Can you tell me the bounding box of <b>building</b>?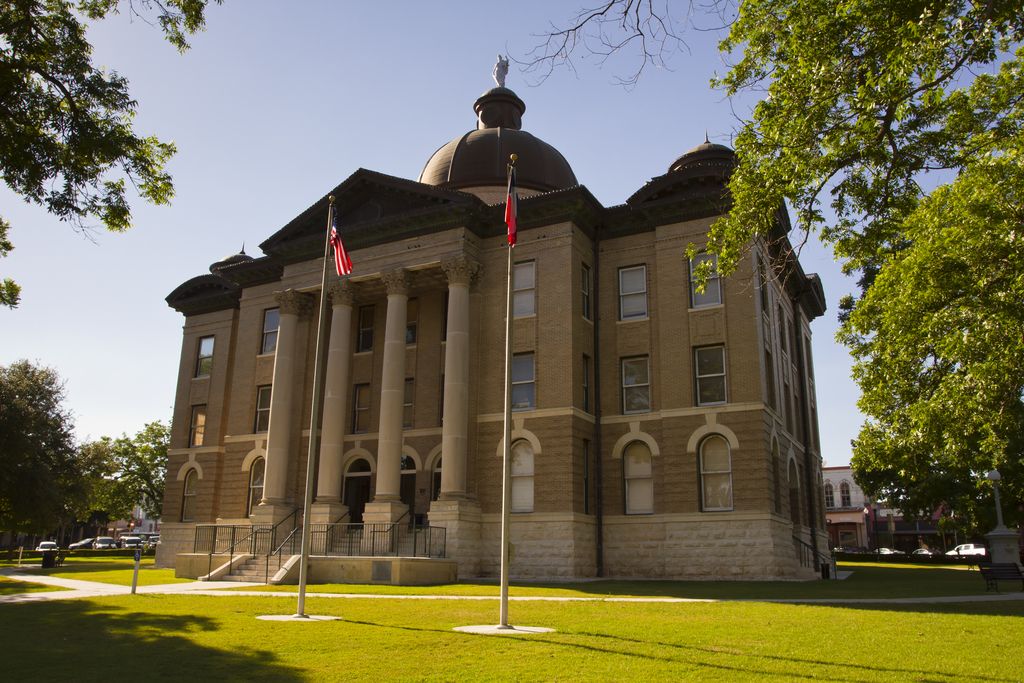
region(824, 463, 870, 552).
